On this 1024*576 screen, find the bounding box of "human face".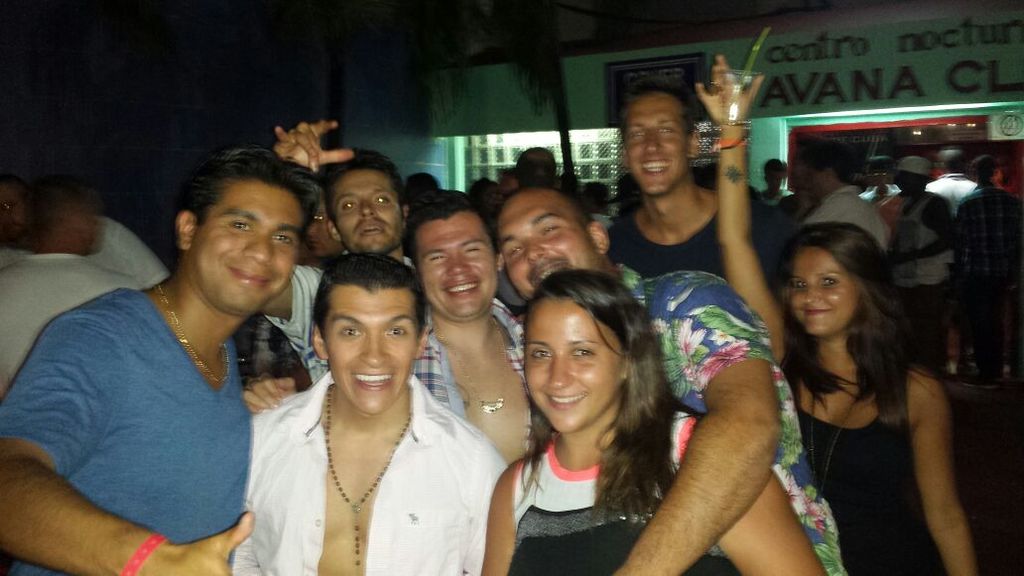
Bounding box: 324,288,420,411.
